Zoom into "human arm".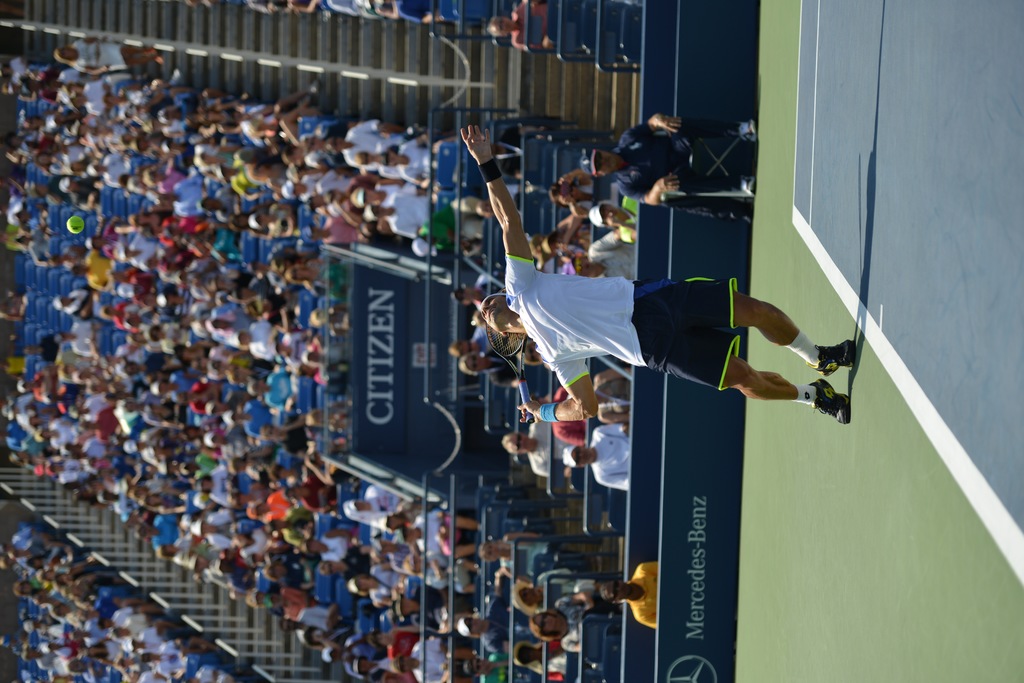
Zoom target: [x1=588, y1=229, x2=619, y2=250].
